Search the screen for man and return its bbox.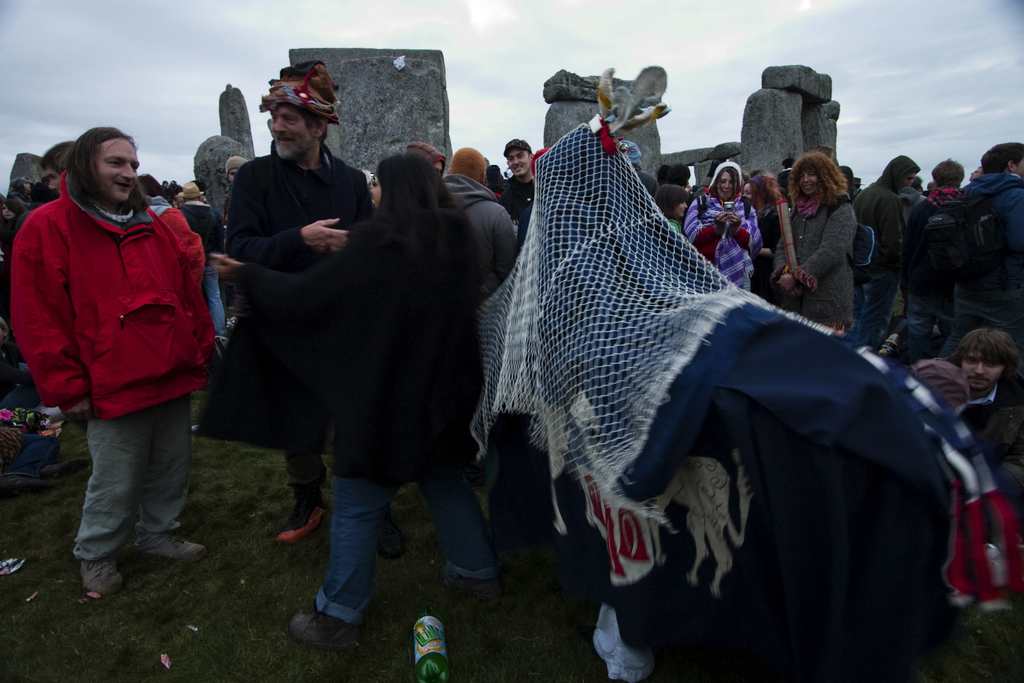
Found: Rect(906, 156, 961, 339).
